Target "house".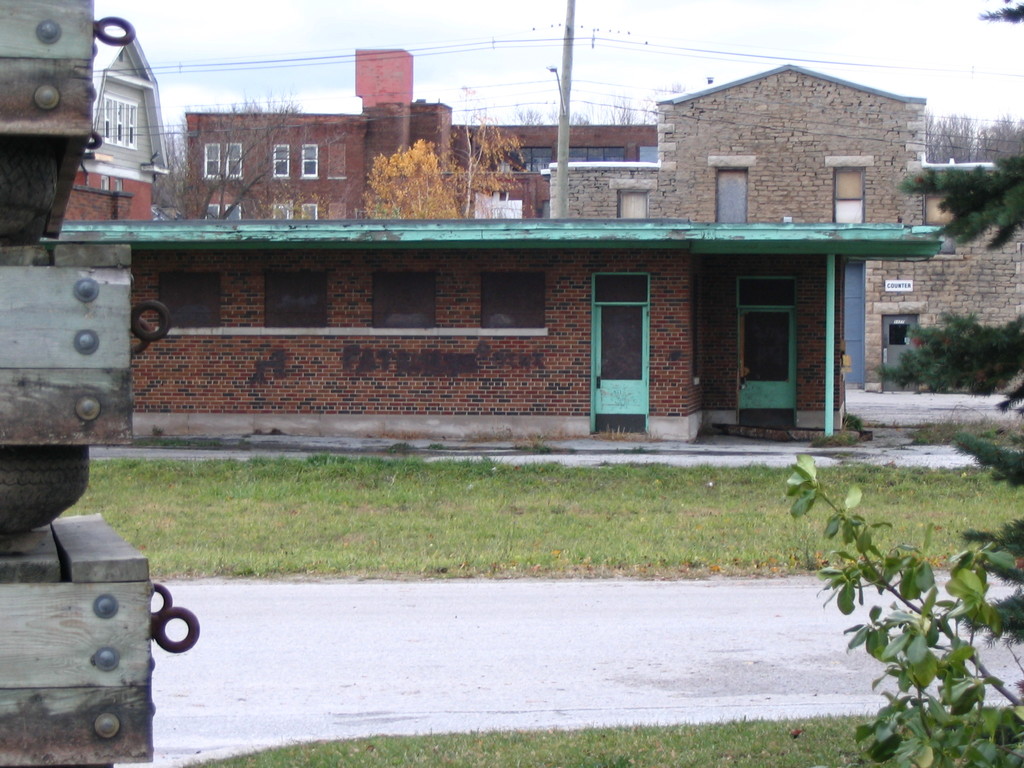
Target region: BBox(58, 220, 945, 446).
